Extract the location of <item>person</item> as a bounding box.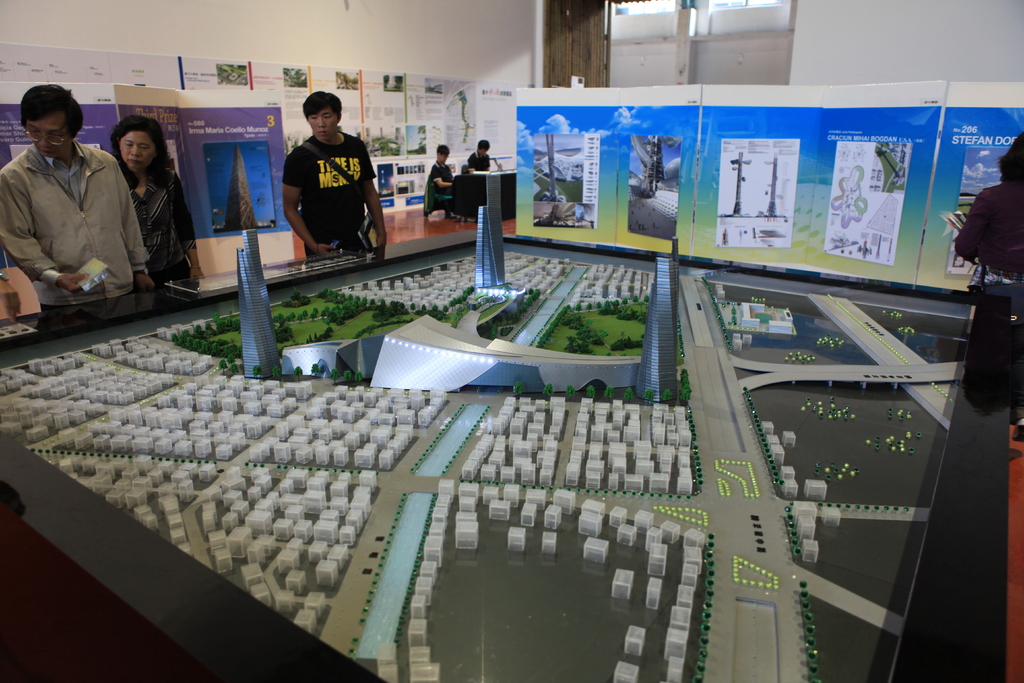
bbox=[955, 131, 1023, 287].
